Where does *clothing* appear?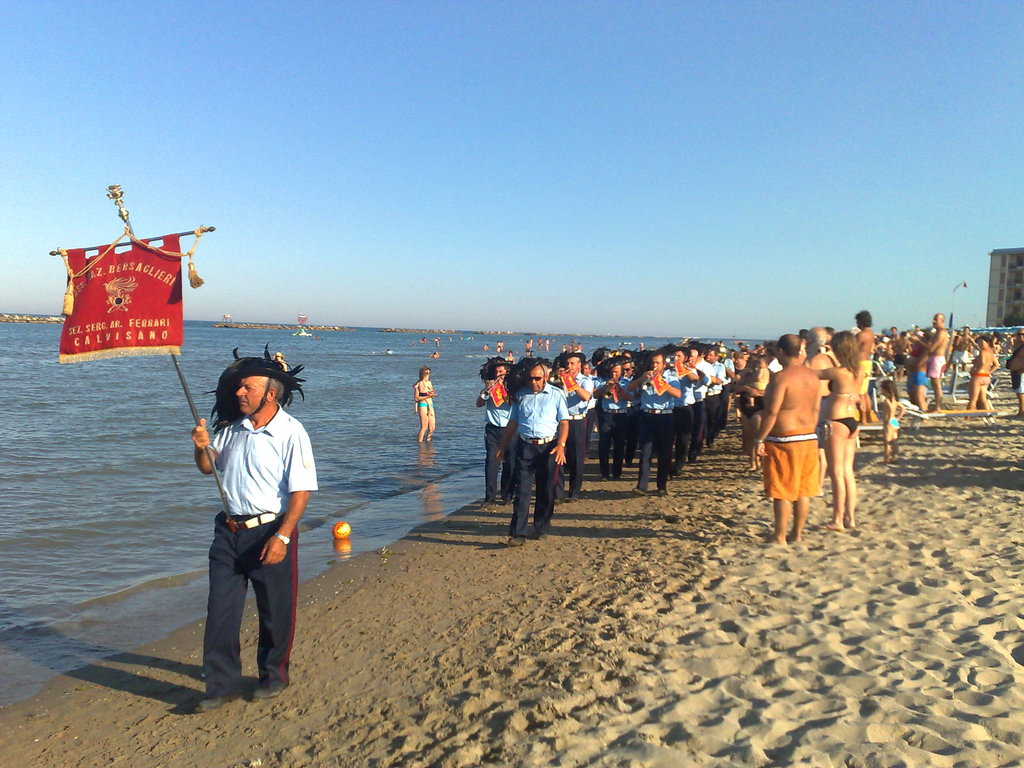
Appears at (x1=483, y1=425, x2=516, y2=500).
